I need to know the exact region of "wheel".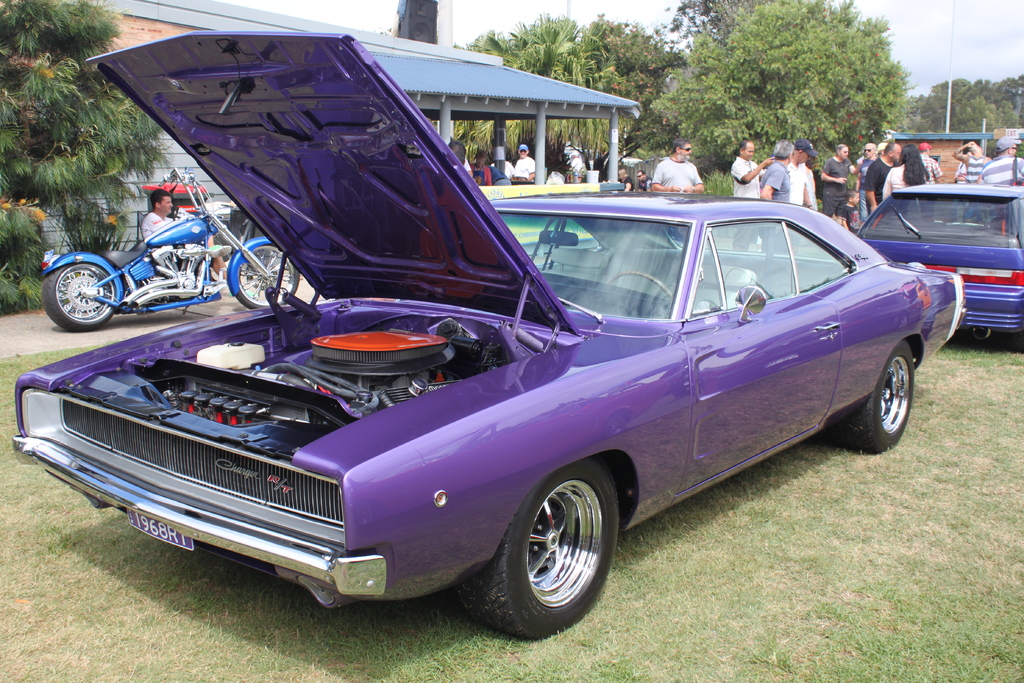
Region: 597/269/678/317.
